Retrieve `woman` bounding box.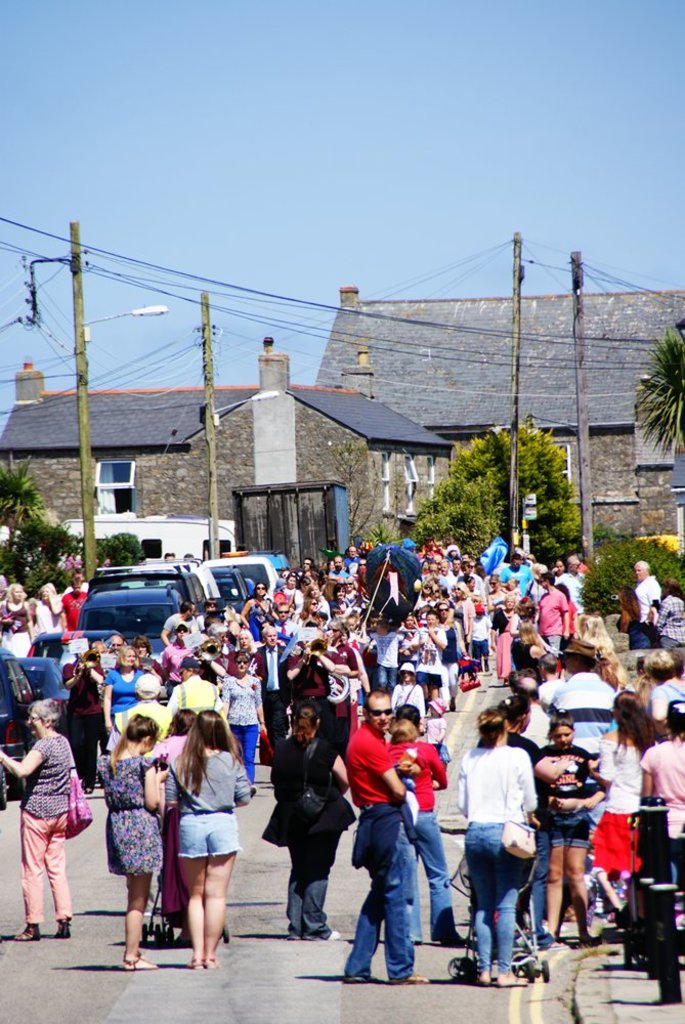
Bounding box: Rect(99, 644, 141, 755).
